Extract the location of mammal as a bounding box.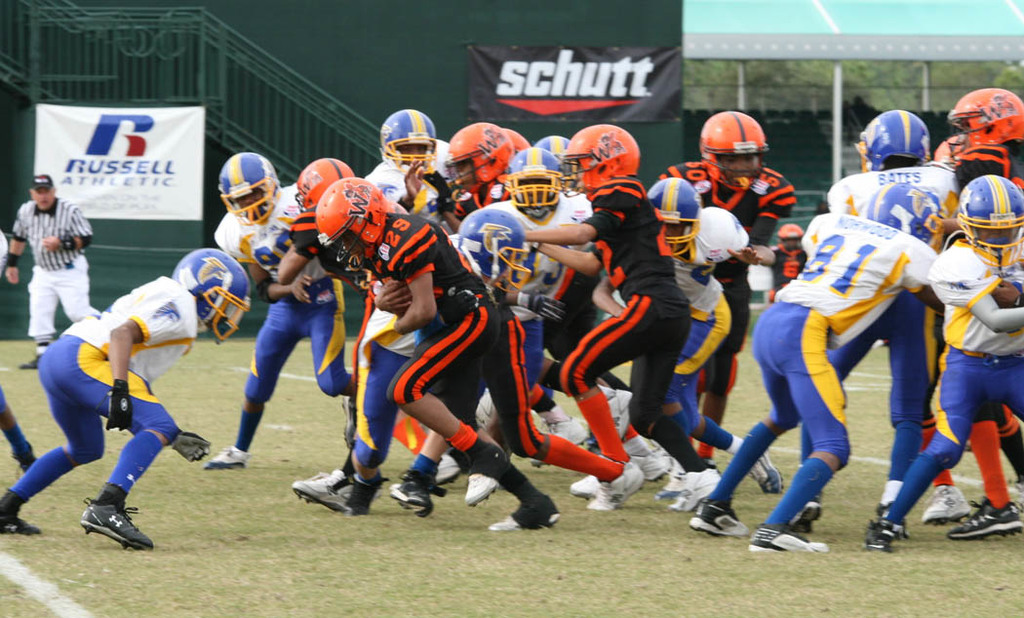
(x1=0, y1=220, x2=40, y2=474).
